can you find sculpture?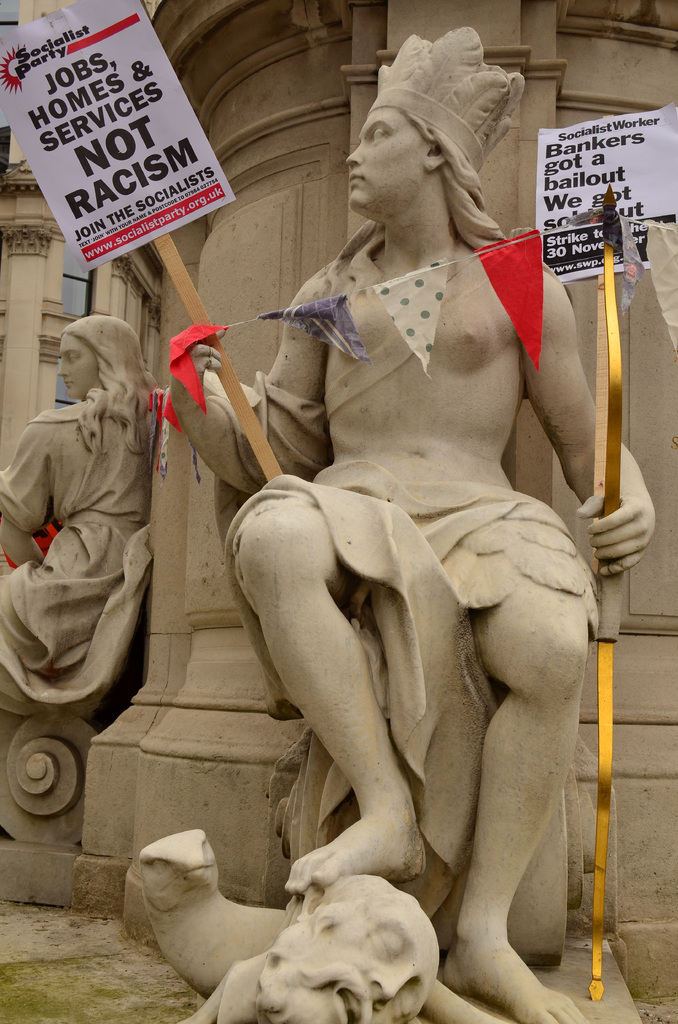
Yes, bounding box: select_region(125, 815, 448, 1023).
